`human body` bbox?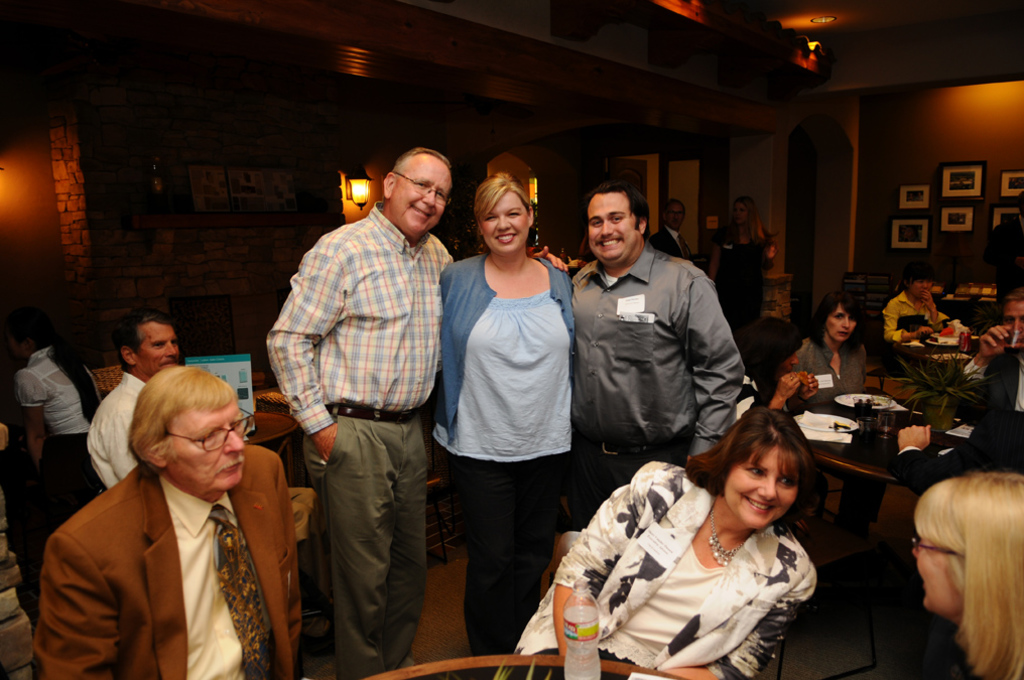
<bbox>785, 299, 870, 387</bbox>
